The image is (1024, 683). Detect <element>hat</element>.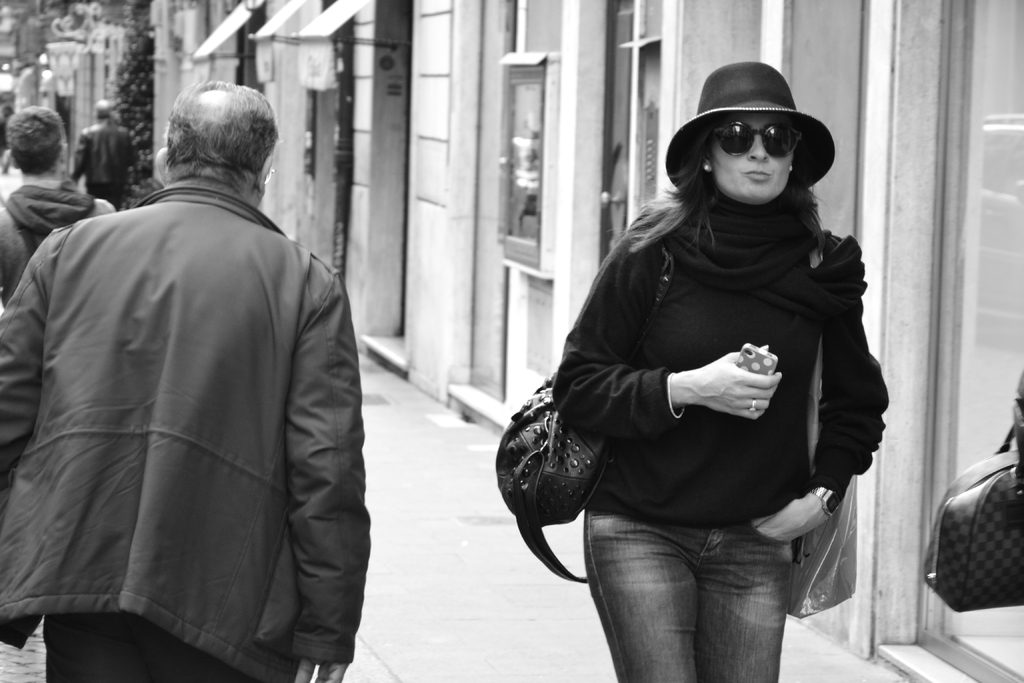
Detection: 665, 62, 834, 201.
